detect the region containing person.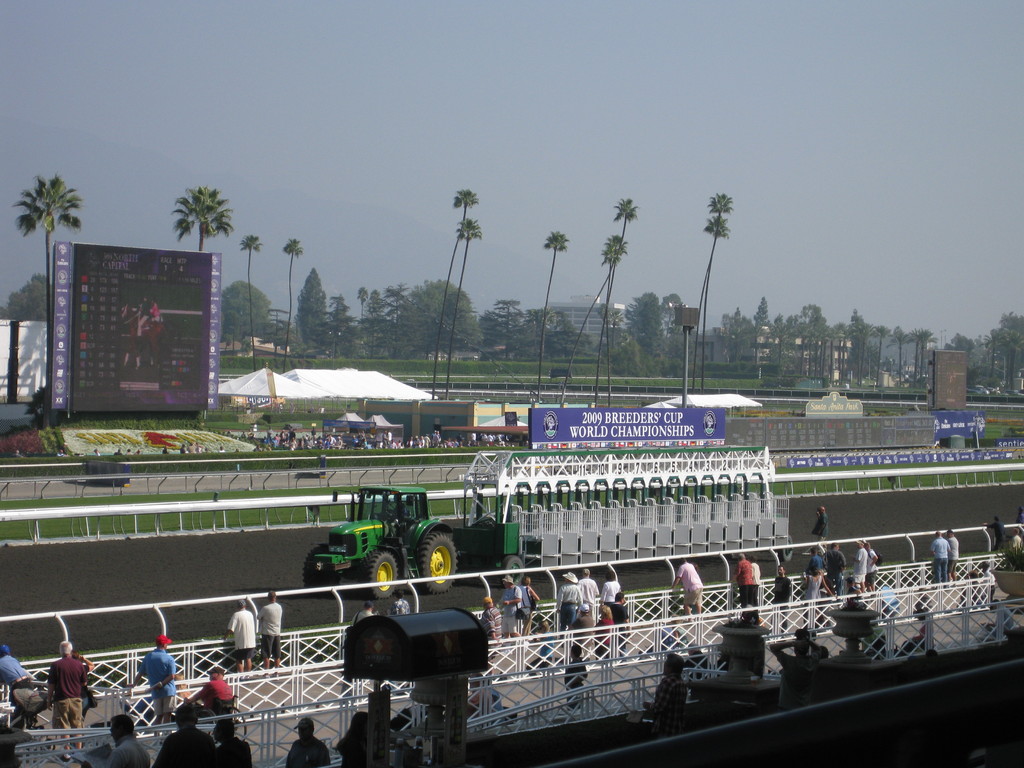
bbox(350, 604, 375, 631).
